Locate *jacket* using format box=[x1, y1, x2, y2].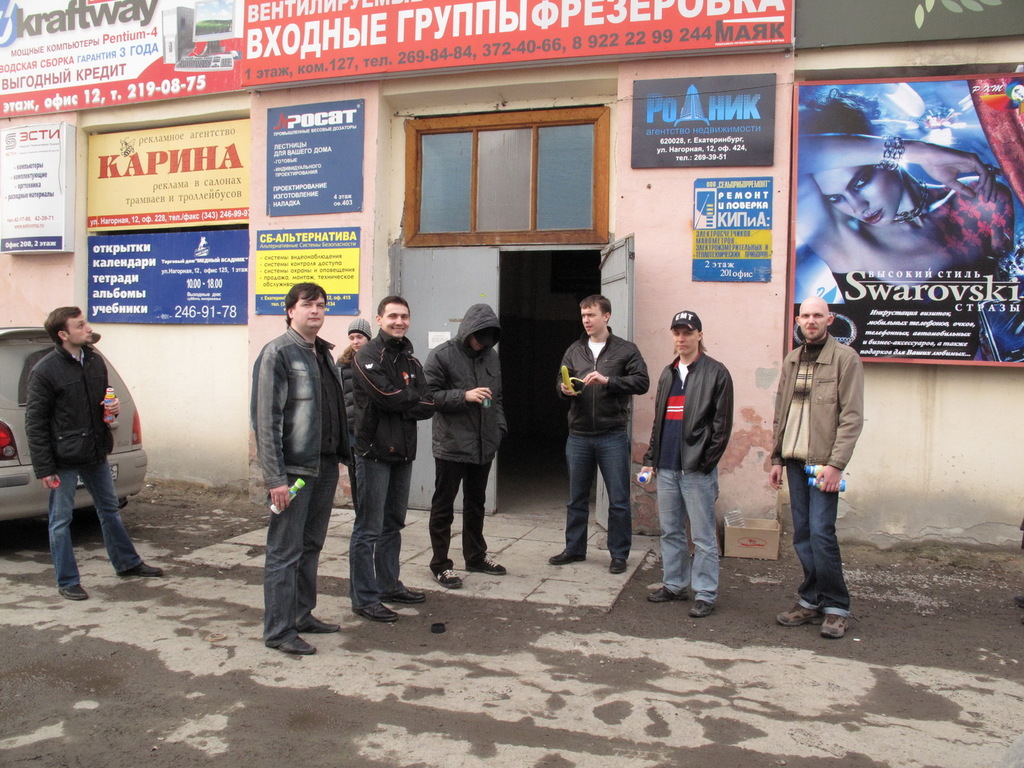
box=[635, 349, 734, 474].
